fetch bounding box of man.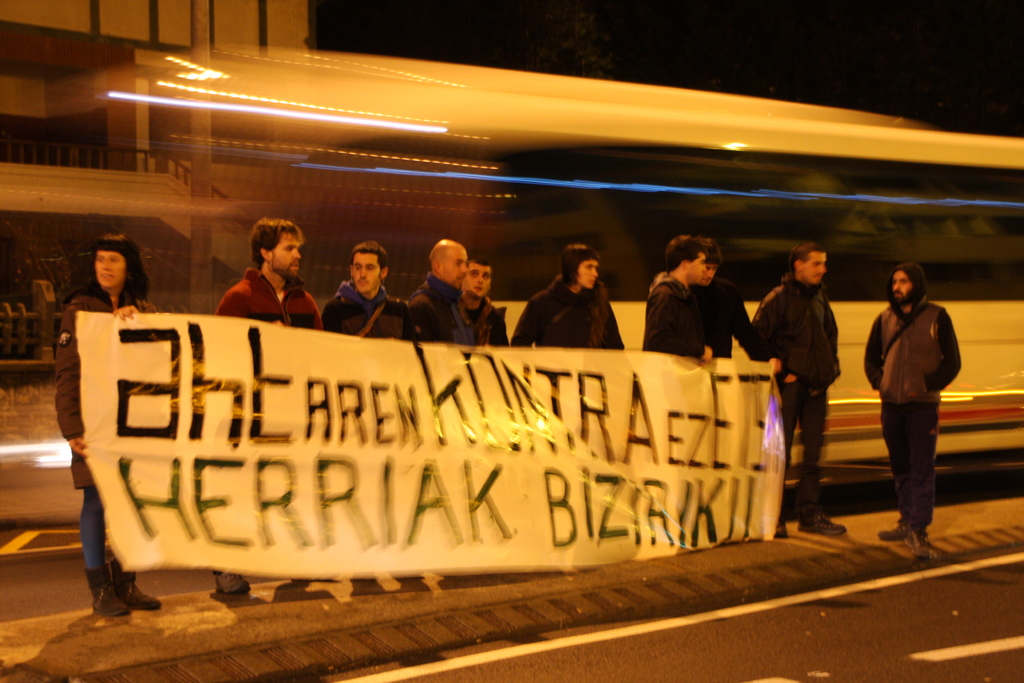
Bbox: 456,261,509,349.
